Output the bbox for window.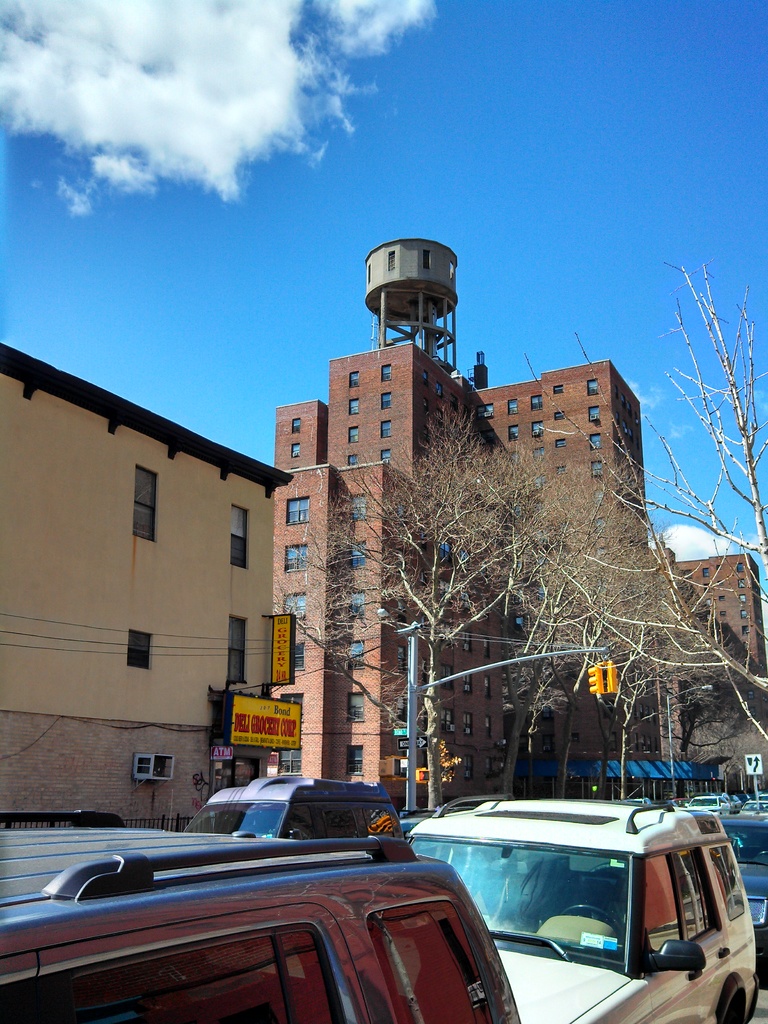
BBox(382, 444, 391, 458).
